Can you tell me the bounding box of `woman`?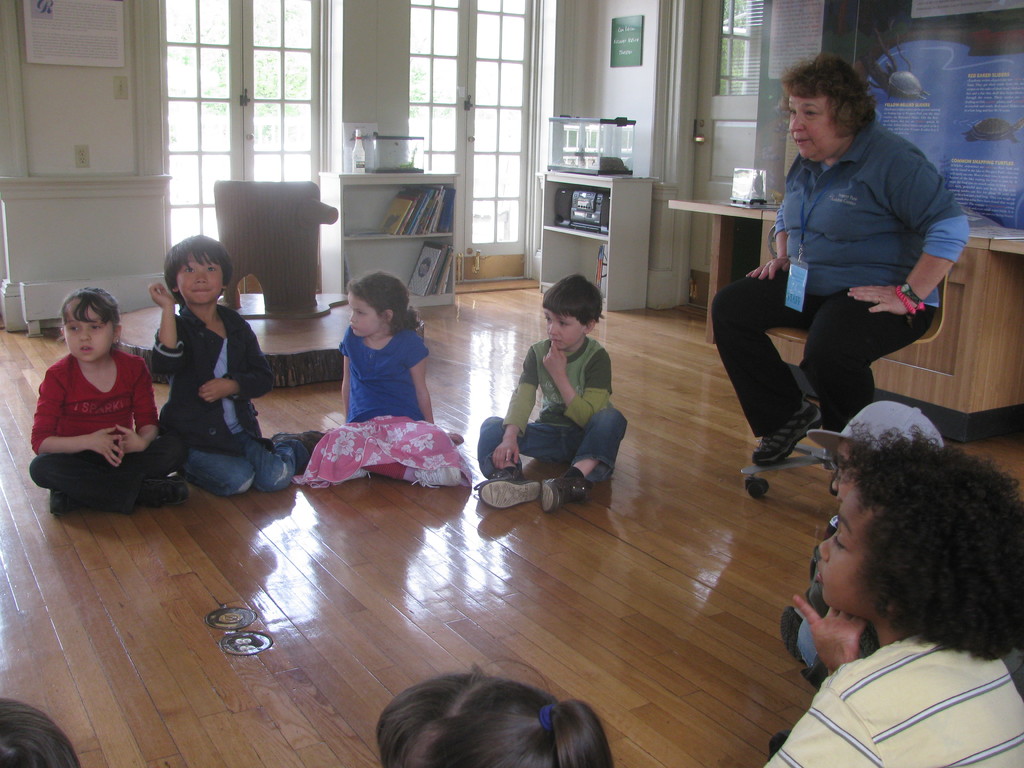
(708,53,973,491).
